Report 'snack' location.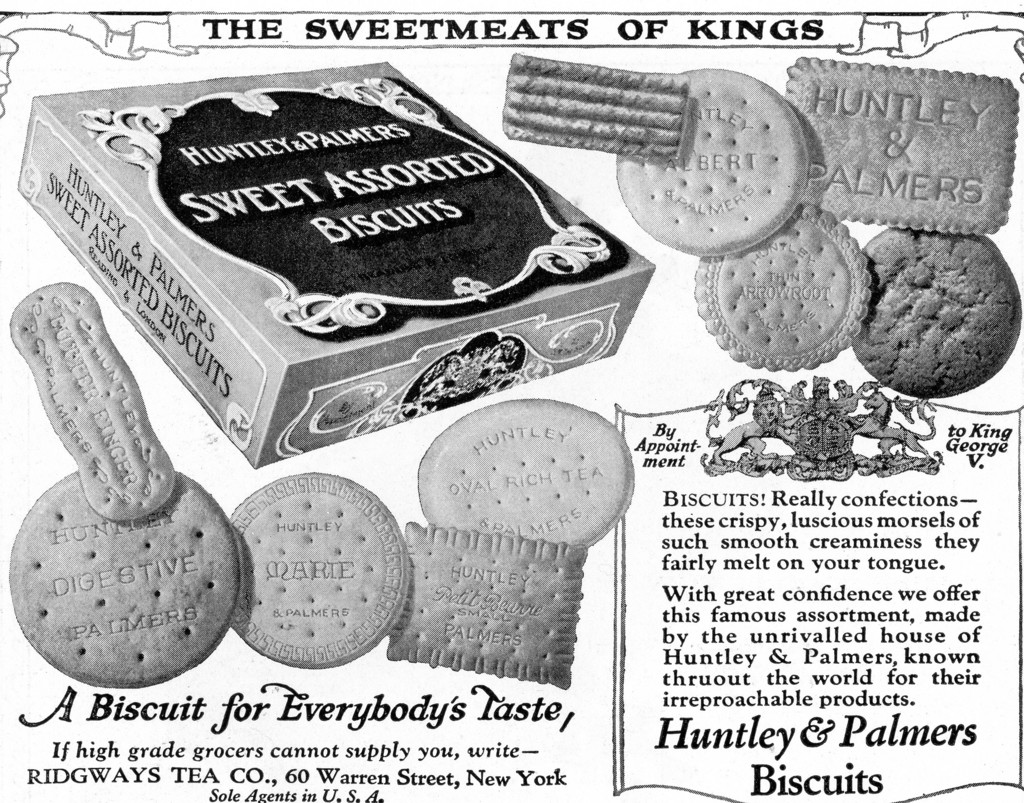
Report: [left=870, top=212, right=1003, bottom=382].
